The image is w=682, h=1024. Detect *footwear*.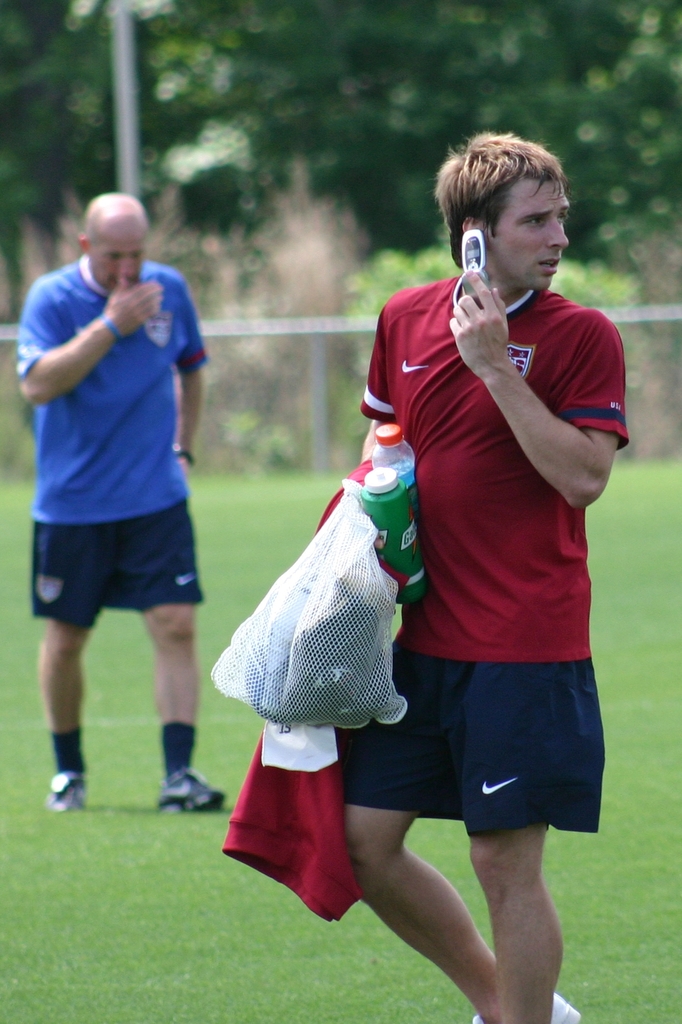
Detection: region(471, 993, 583, 1023).
